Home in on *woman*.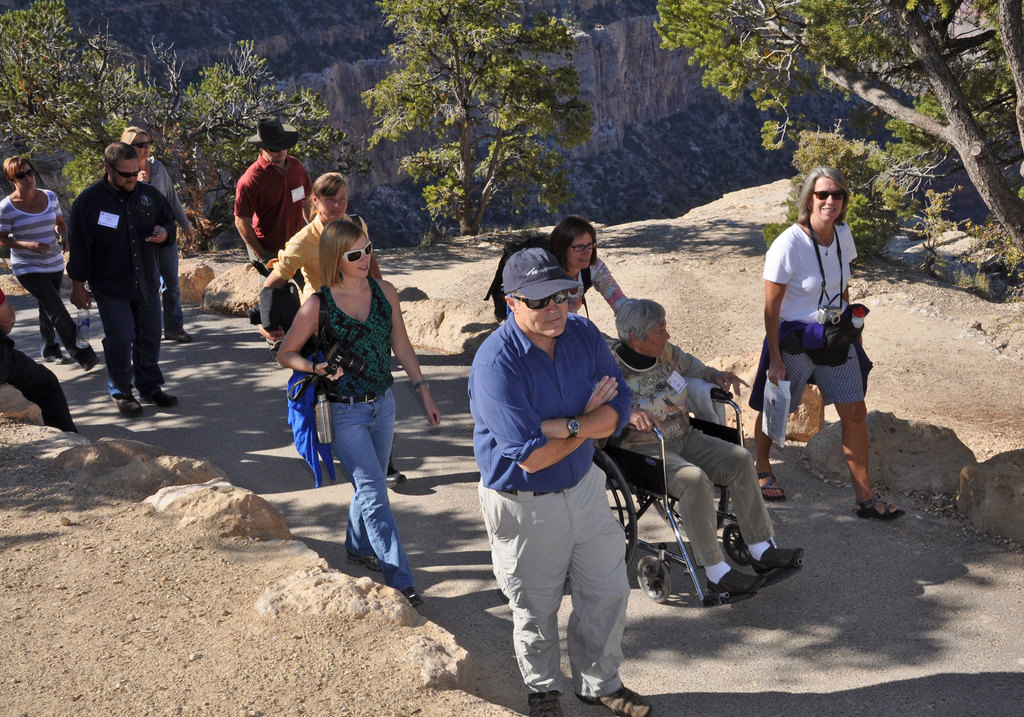
Homed in at [left=114, top=125, right=196, bottom=346].
